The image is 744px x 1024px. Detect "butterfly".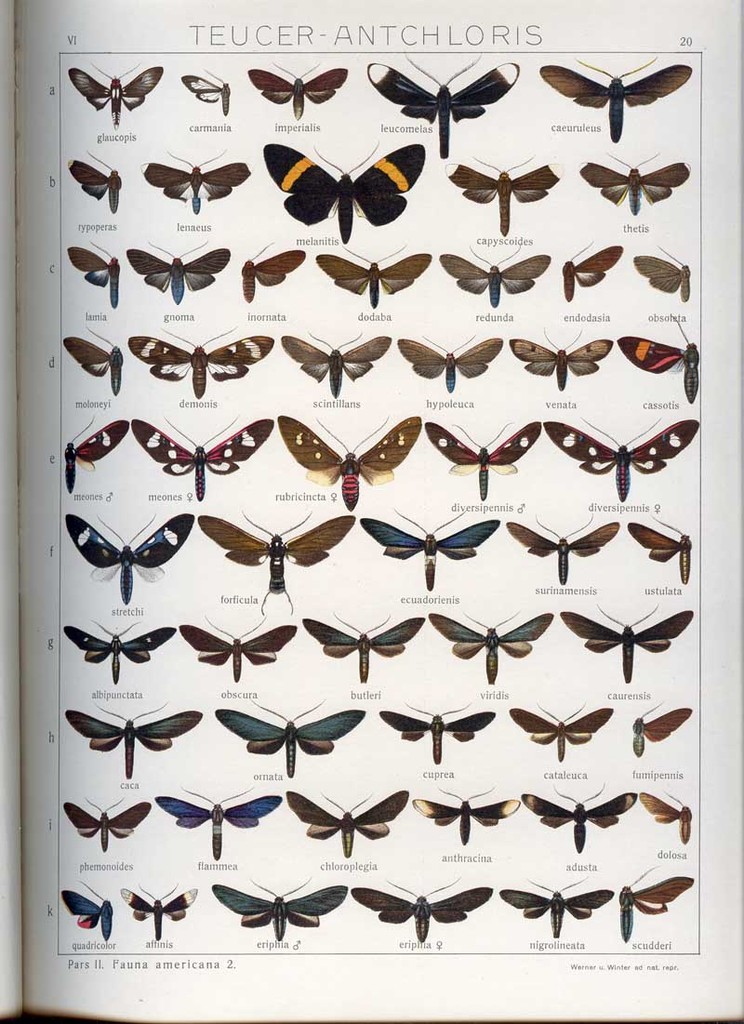
Detection: bbox(66, 411, 131, 498).
